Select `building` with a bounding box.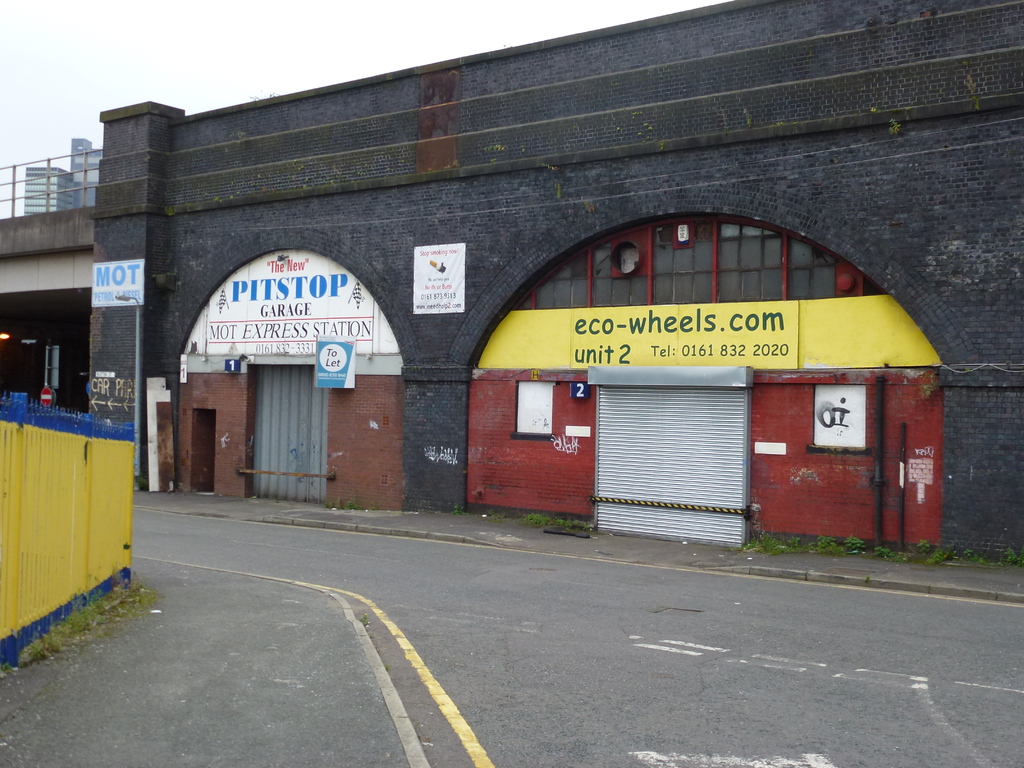
(90,1,1023,580).
